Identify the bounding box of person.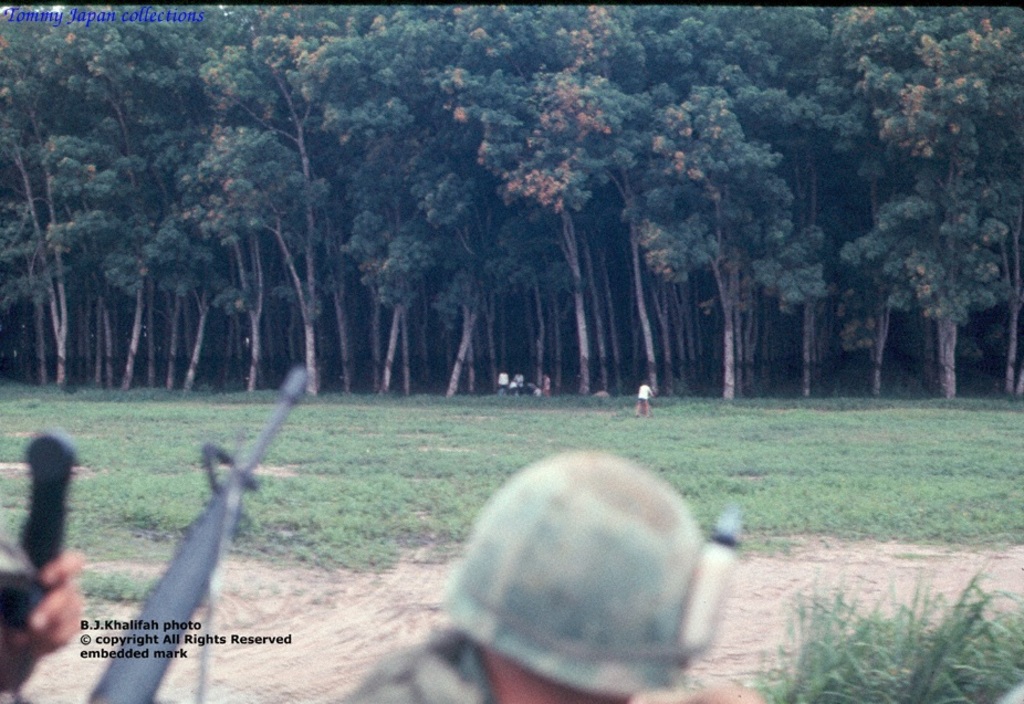
x1=628, y1=385, x2=654, y2=425.
